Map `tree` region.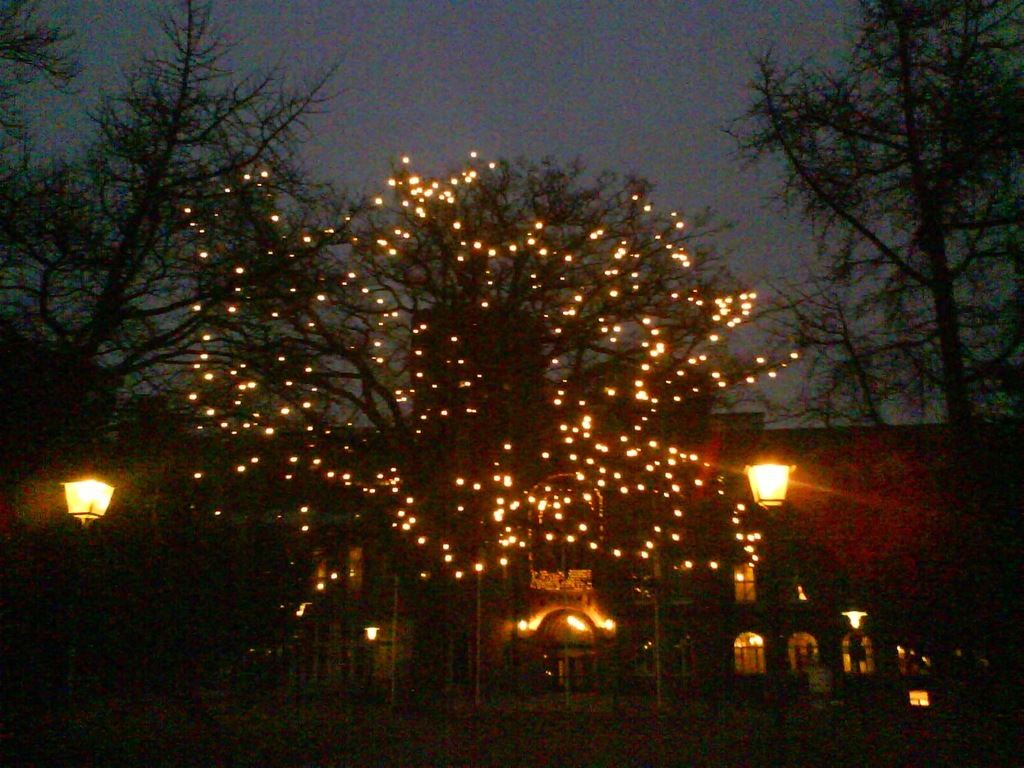
Mapped to left=76, top=63, right=844, bottom=692.
